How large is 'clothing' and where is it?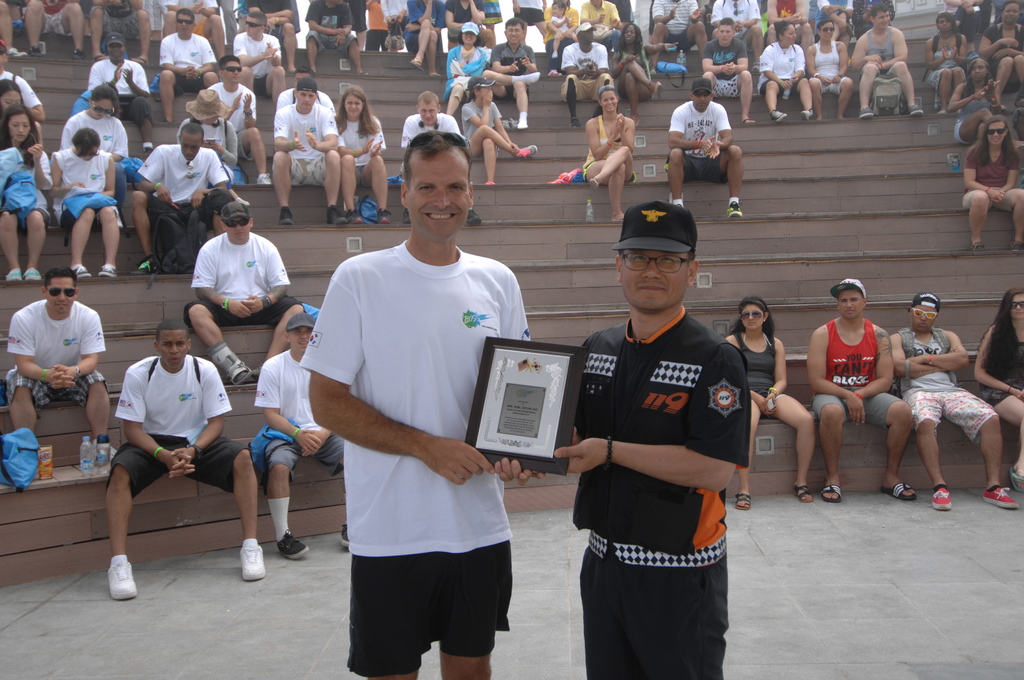
Bounding box: left=58, top=109, right=134, bottom=204.
